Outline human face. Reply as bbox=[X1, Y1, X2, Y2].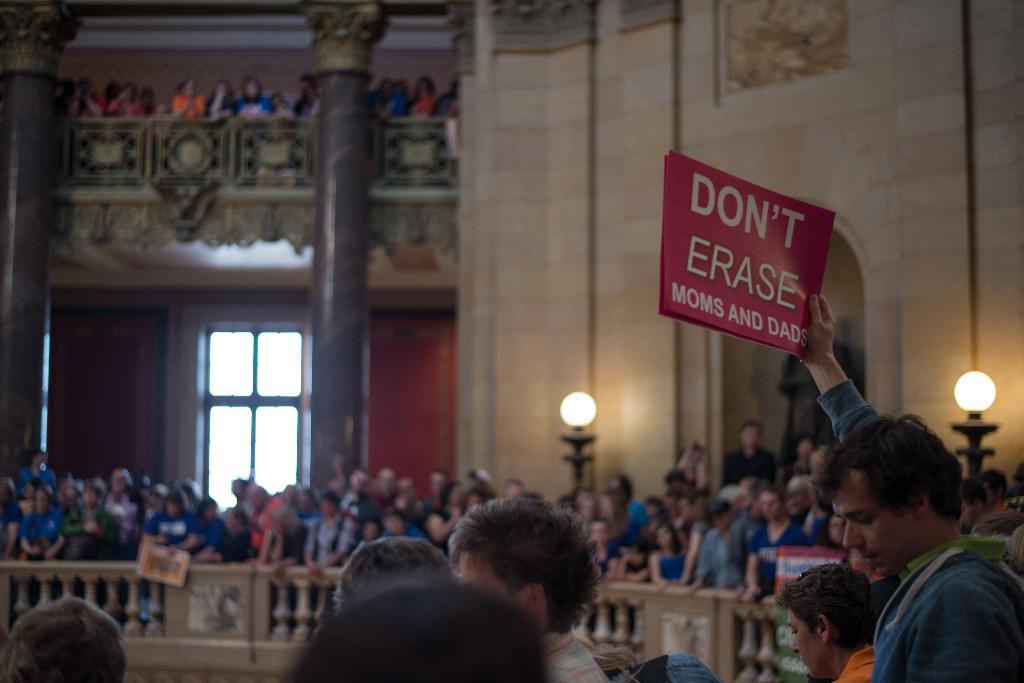
bbox=[461, 552, 528, 606].
